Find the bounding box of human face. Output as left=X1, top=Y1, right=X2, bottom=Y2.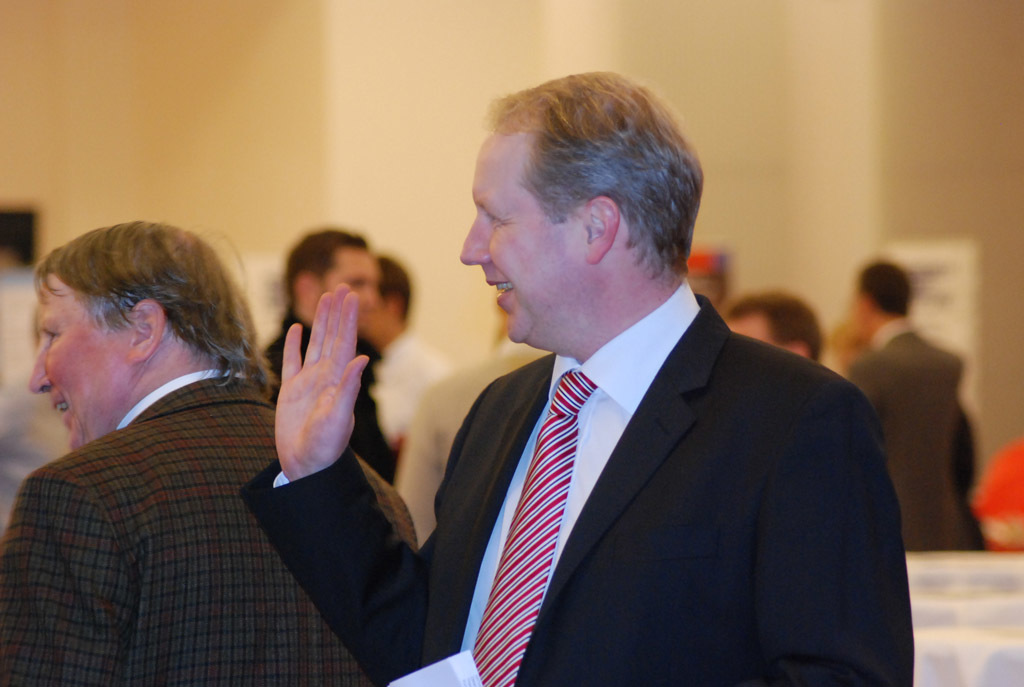
left=451, top=116, right=587, bottom=354.
